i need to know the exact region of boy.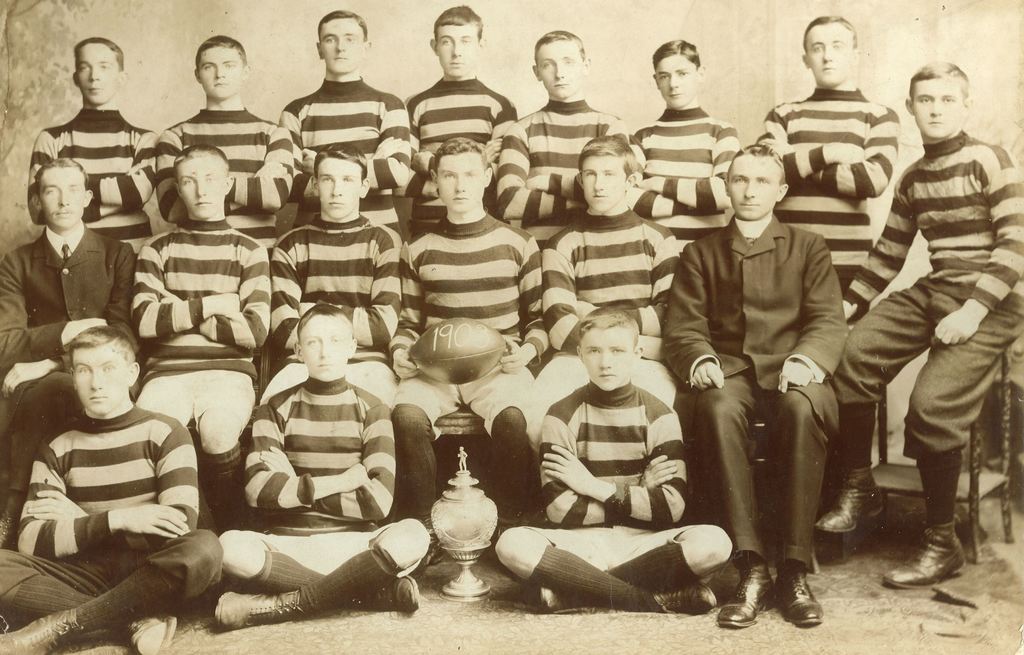
Region: <box>215,303,431,632</box>.
